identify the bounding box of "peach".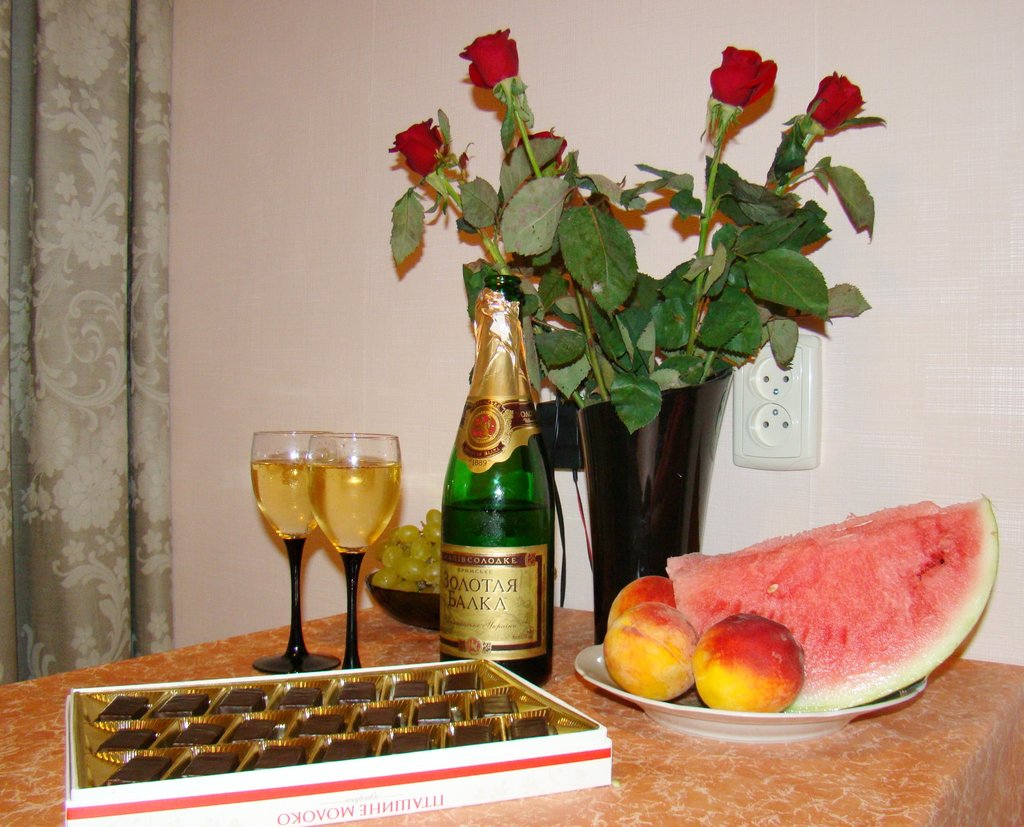
(x1=603, y1=600, x2=701, y2=703).
